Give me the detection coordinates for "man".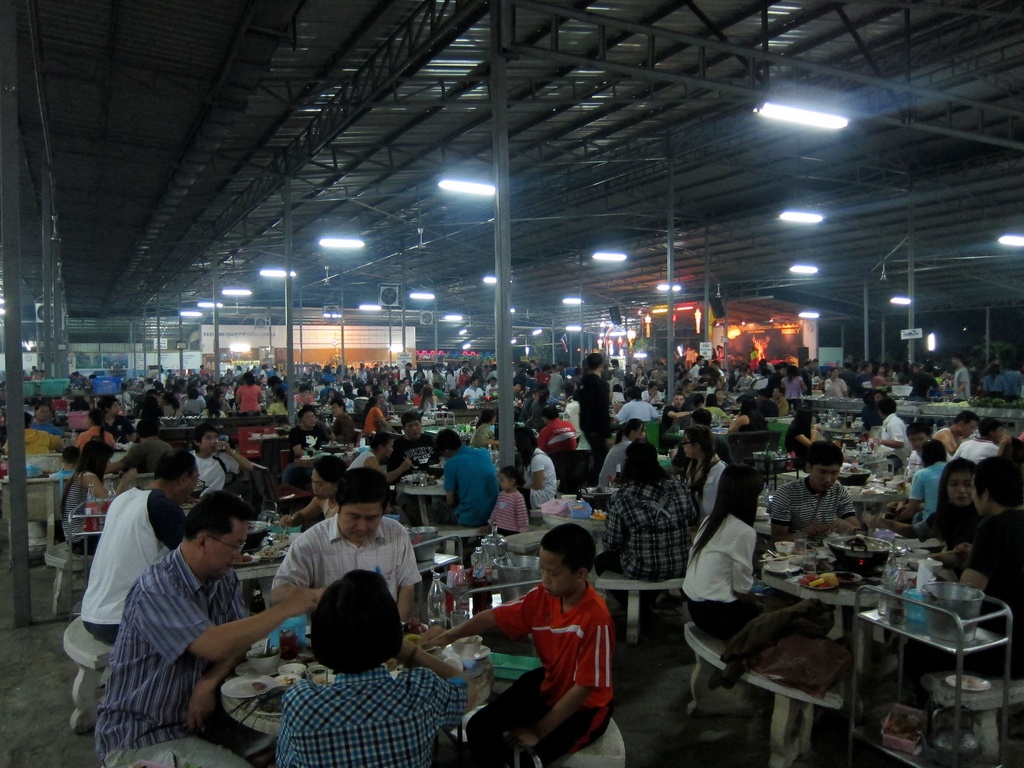
BBox(904, 365, 947, 403).
